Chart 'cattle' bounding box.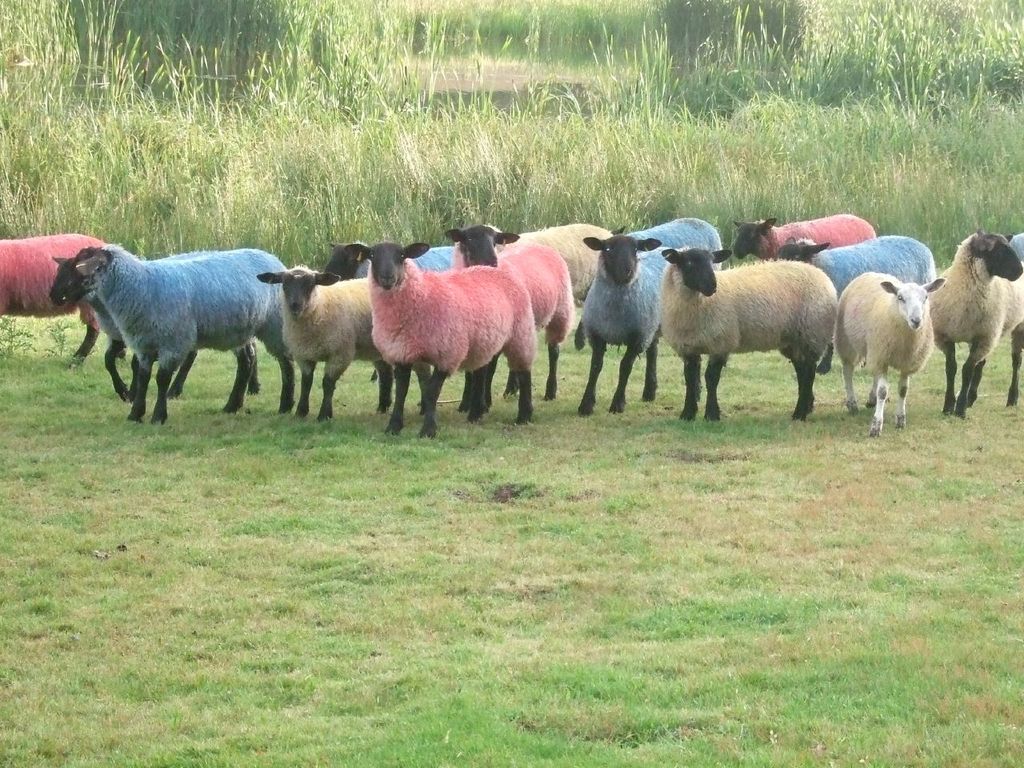
Charted: (609,211,727,269).
